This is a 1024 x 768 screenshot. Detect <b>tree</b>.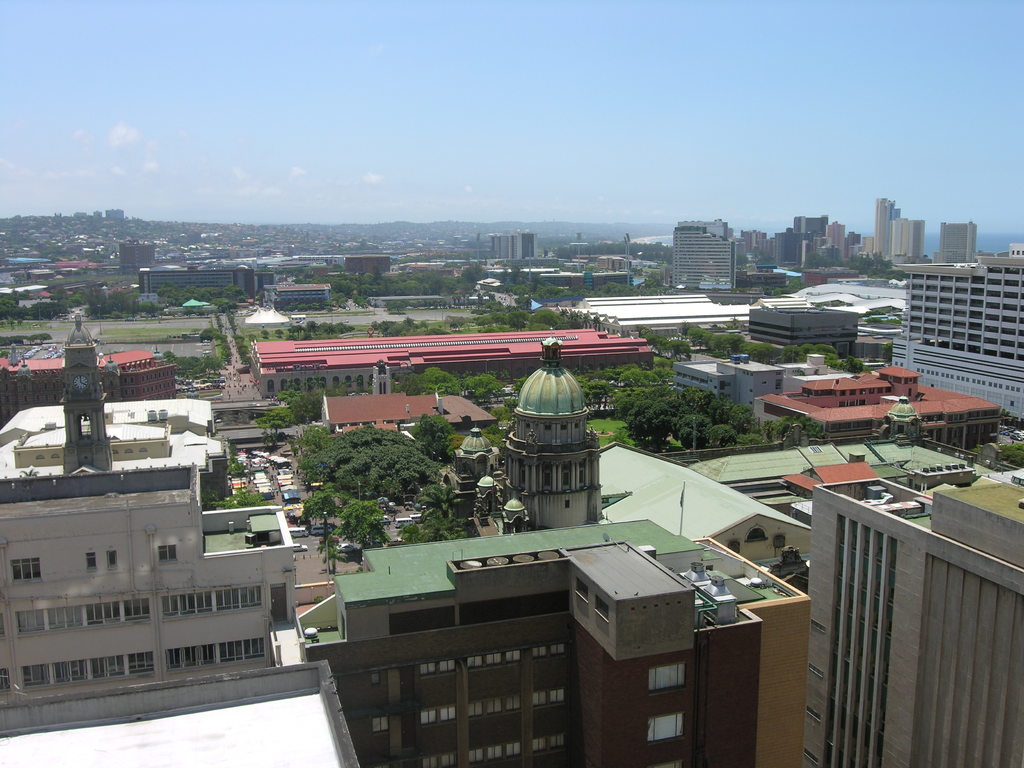
<bbox>292, 410, 474, 572</bbox>.
